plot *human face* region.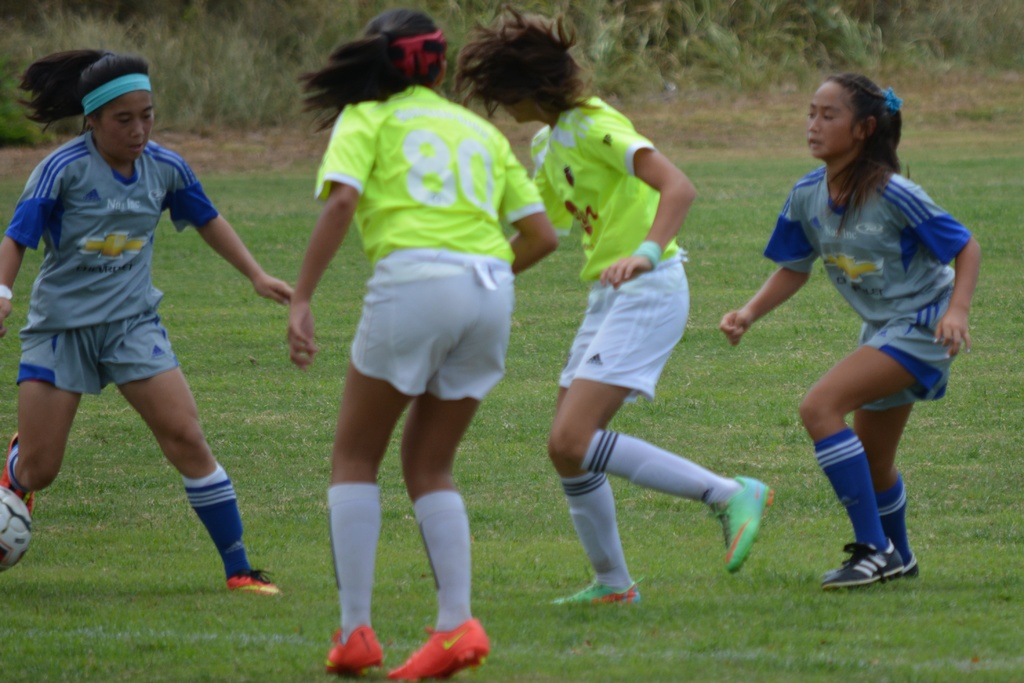
Plotted at box=[499, 97, 525, 120].
